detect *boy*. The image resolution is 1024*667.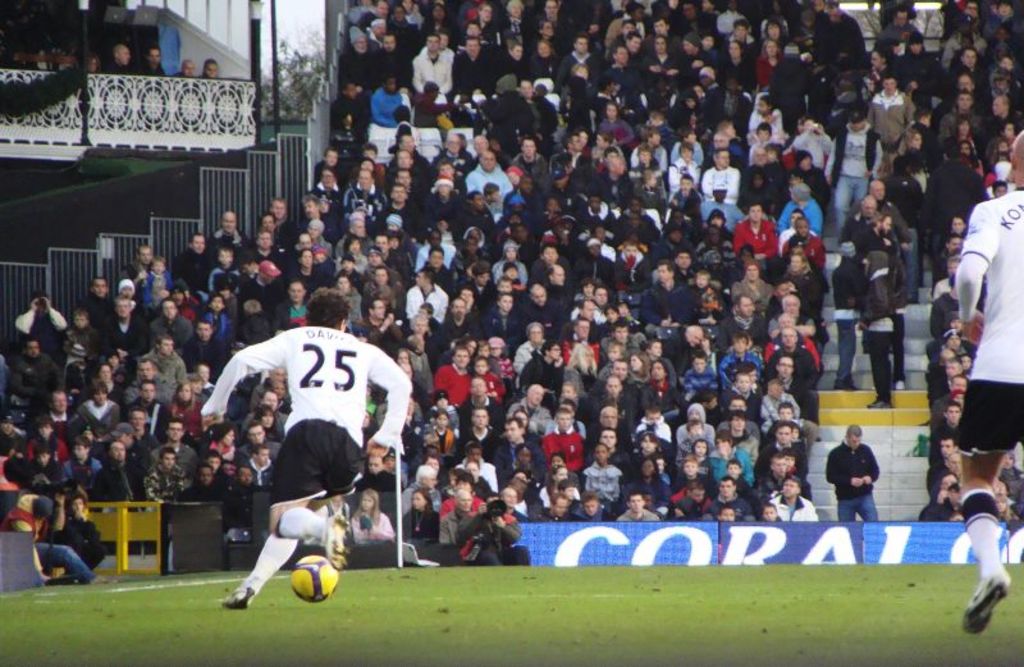
634 147 662 189.
